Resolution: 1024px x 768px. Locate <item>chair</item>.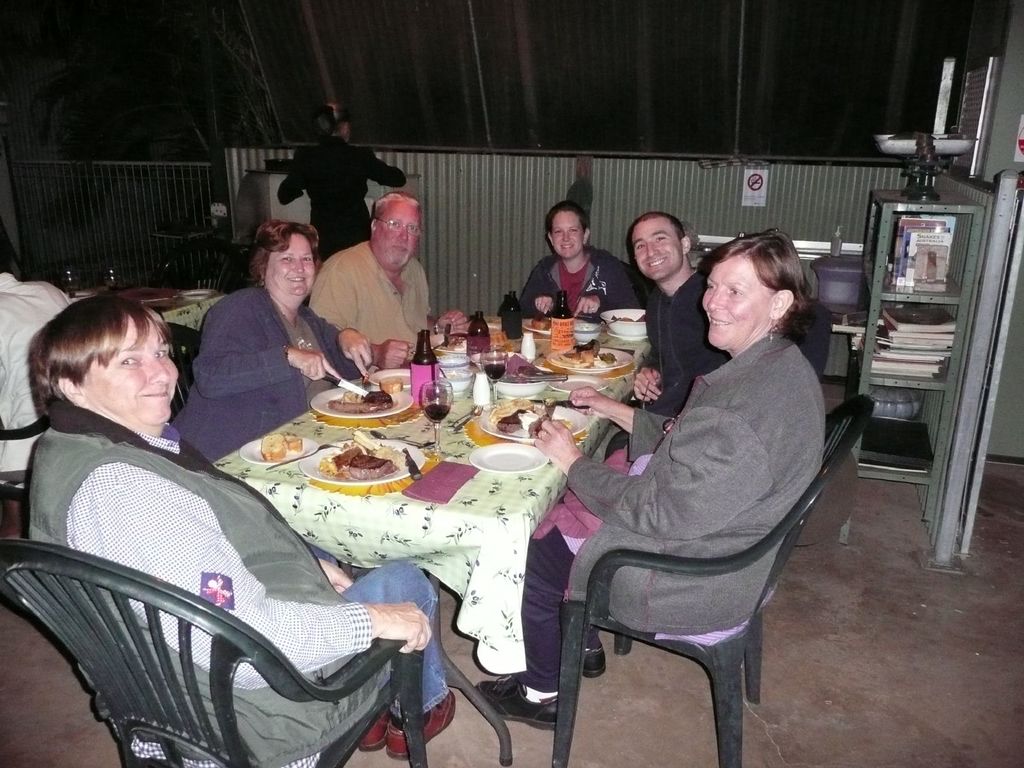
(x1=0, y1=541, x2=426, y2=767).
